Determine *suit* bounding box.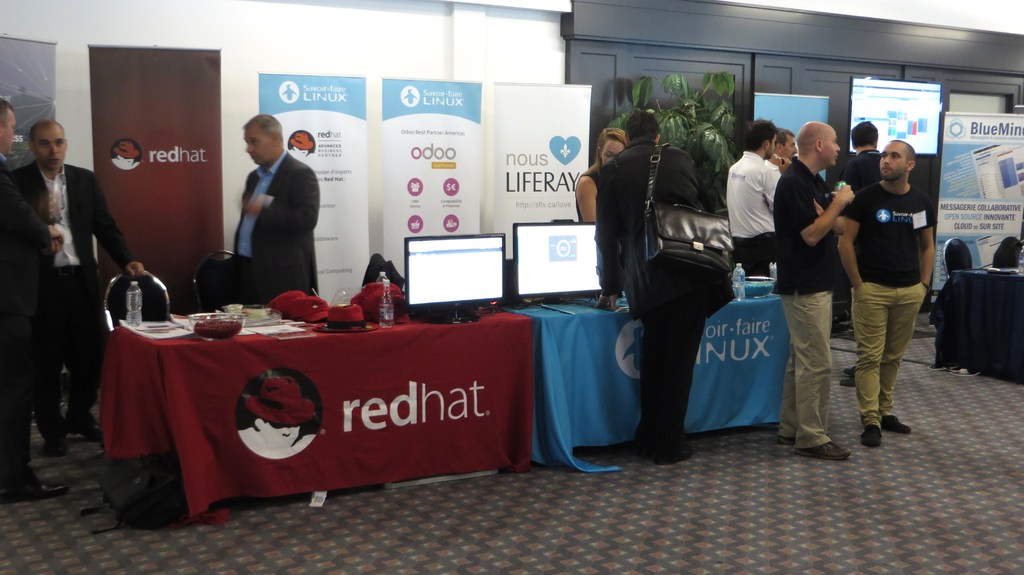
Determined: 230, 155, 317, 297.
